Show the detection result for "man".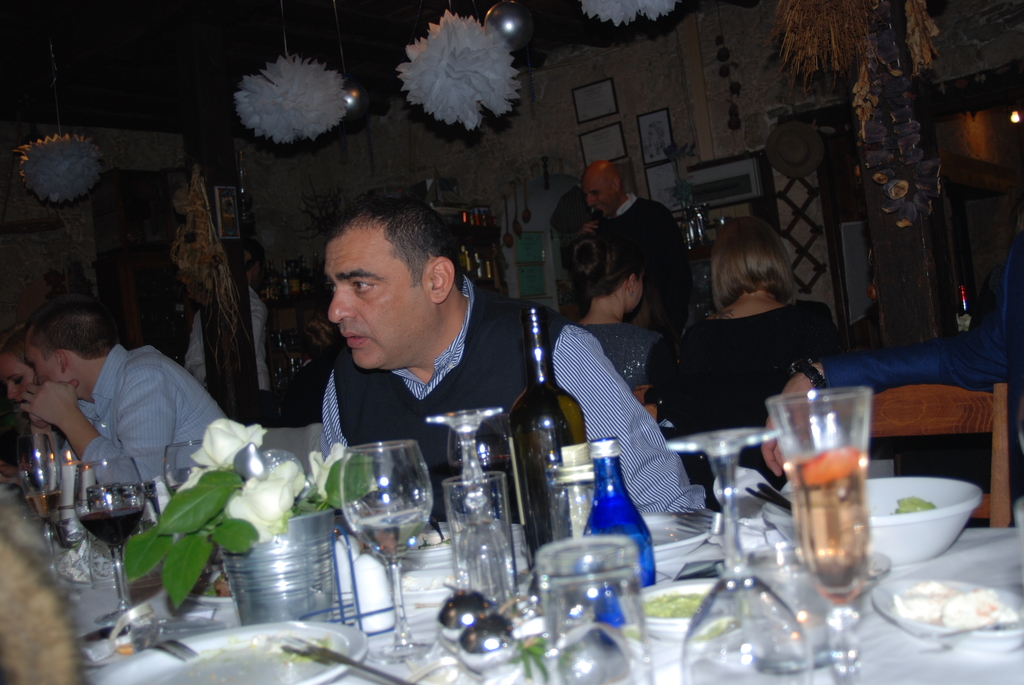
BBox(19, 300, 227, 479).
